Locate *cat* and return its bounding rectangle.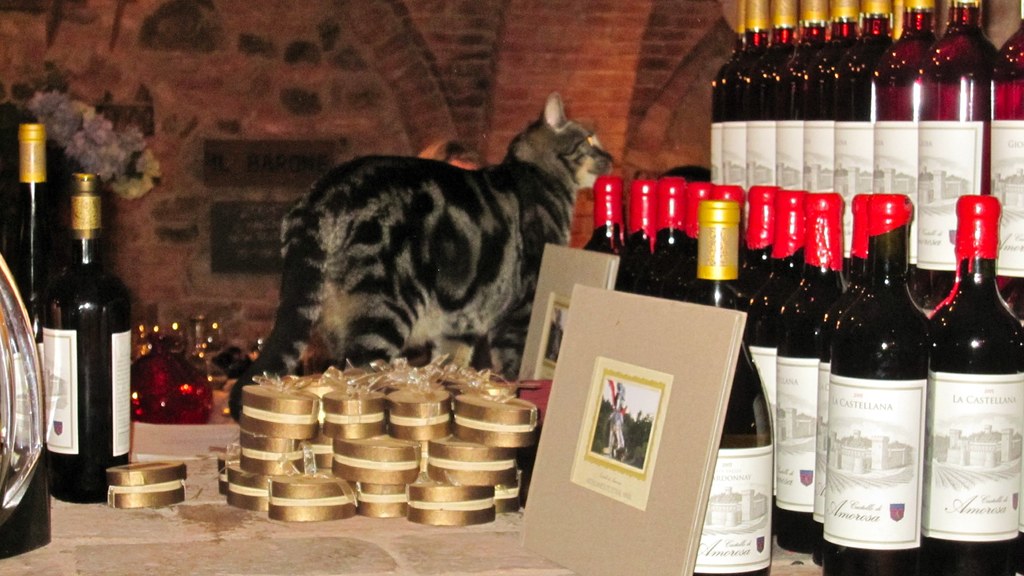
[227,91,616,427].
